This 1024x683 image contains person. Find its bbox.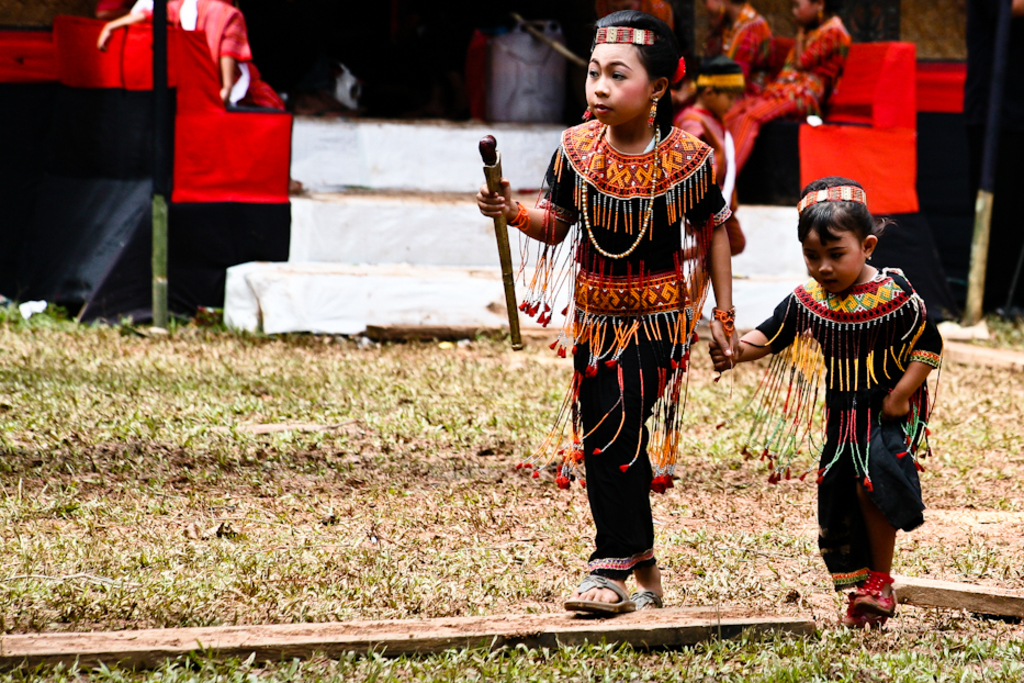
<region>705, 180, 942, 620</region>.
